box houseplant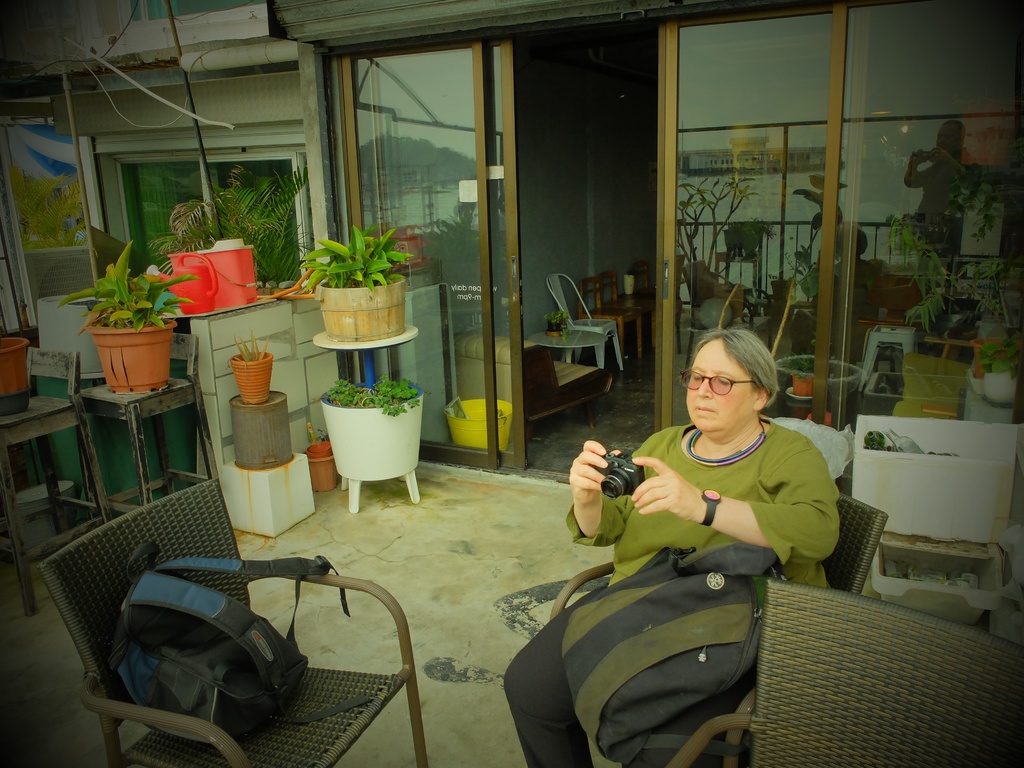
783/333/868/412
